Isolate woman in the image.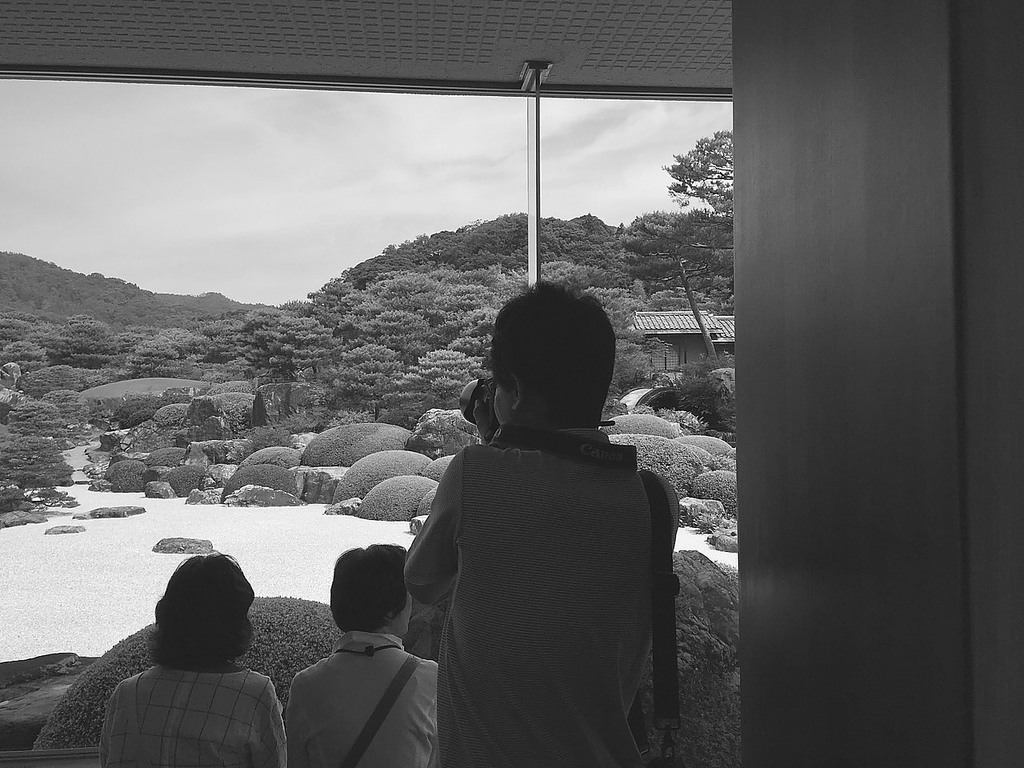
Isolated region: pyautogui.locateOnScreen(404, 278, 678, 767).
